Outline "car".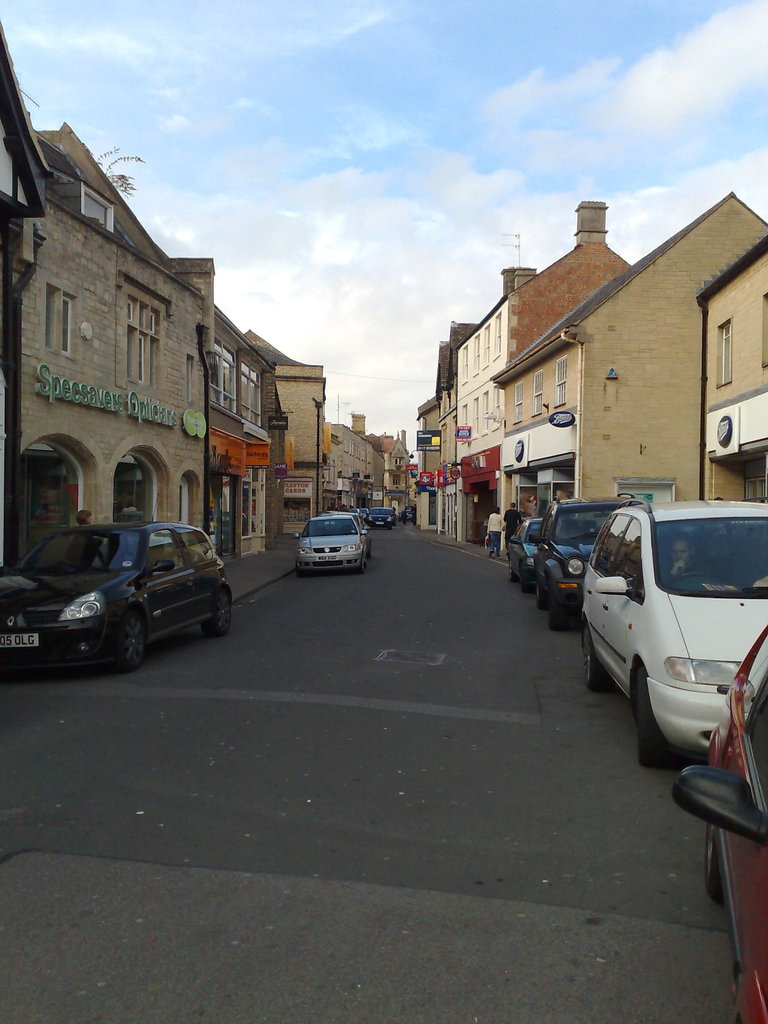
Outline: [298, 515, 373, 580].
